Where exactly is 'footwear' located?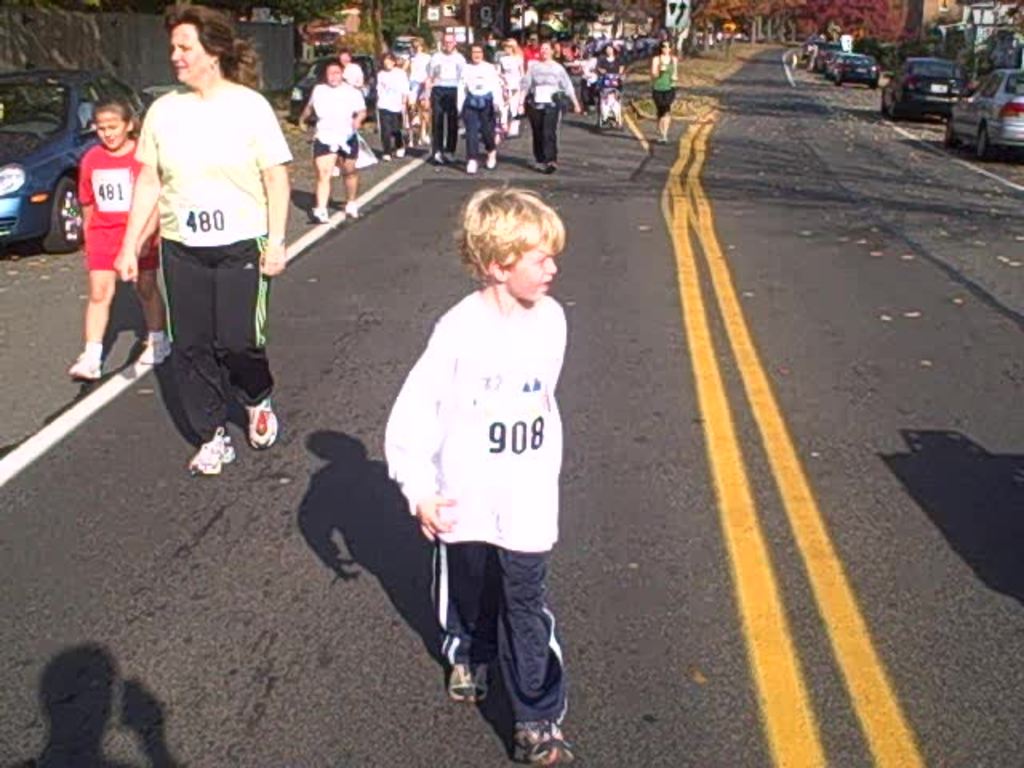
Its bounding box is 246 397 274 450.
